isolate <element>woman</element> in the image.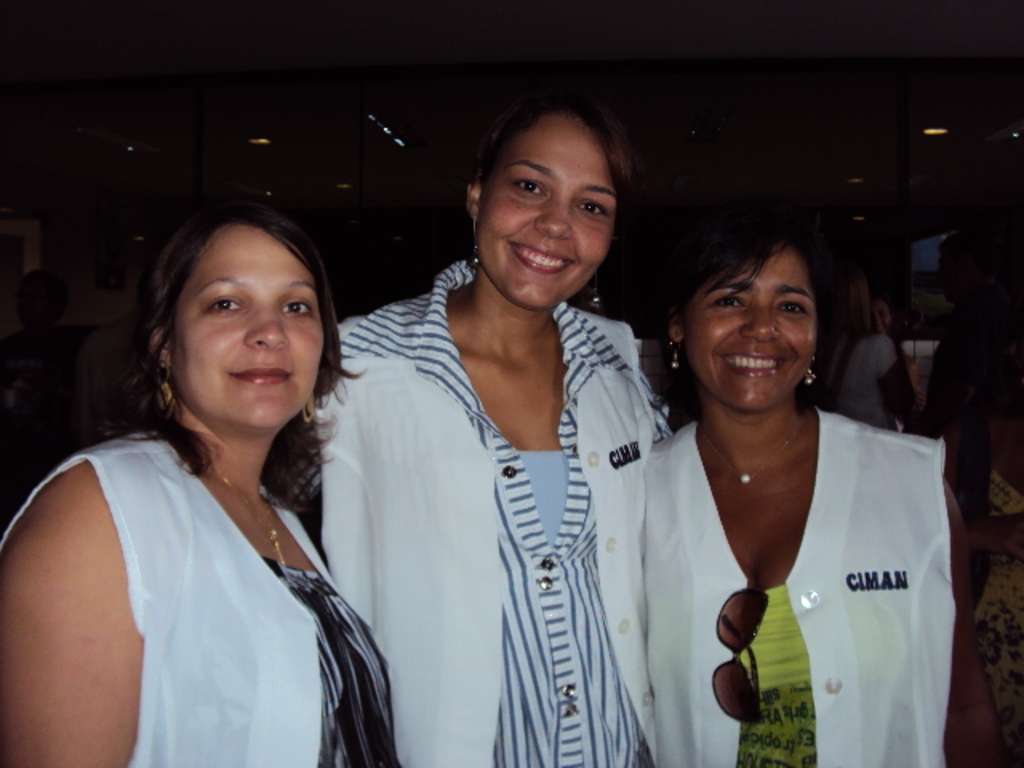
Isolated region: box(283, 75, 690, 766).
